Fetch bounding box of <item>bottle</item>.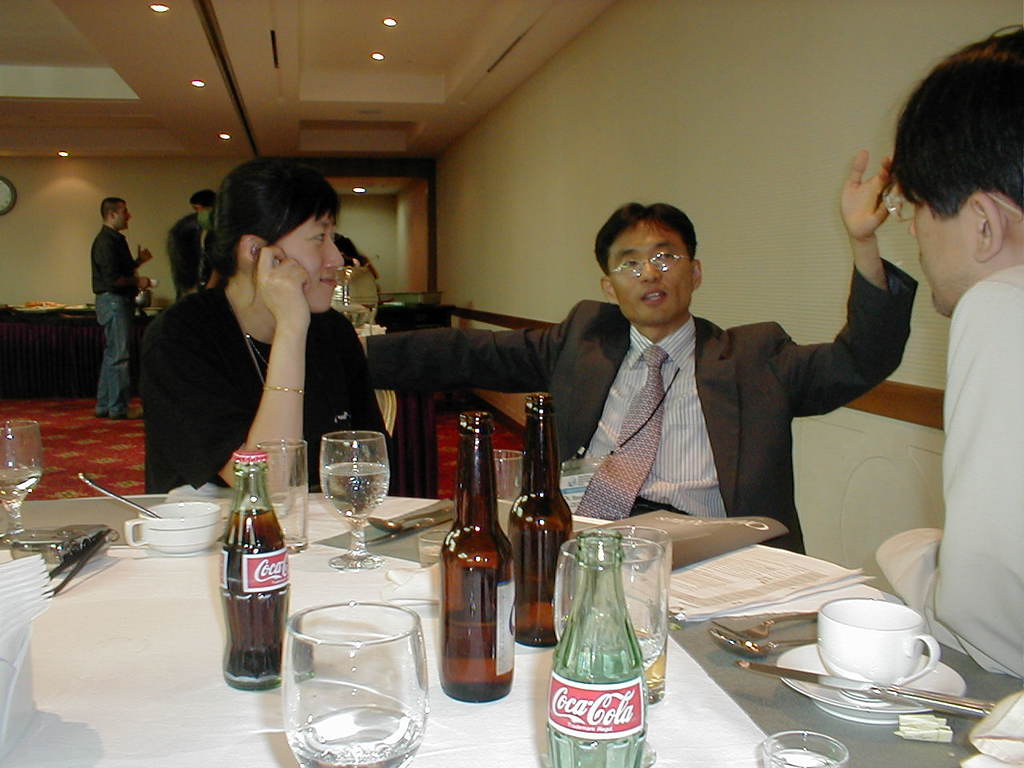
Bbox: (222, 448, 290, 692).
